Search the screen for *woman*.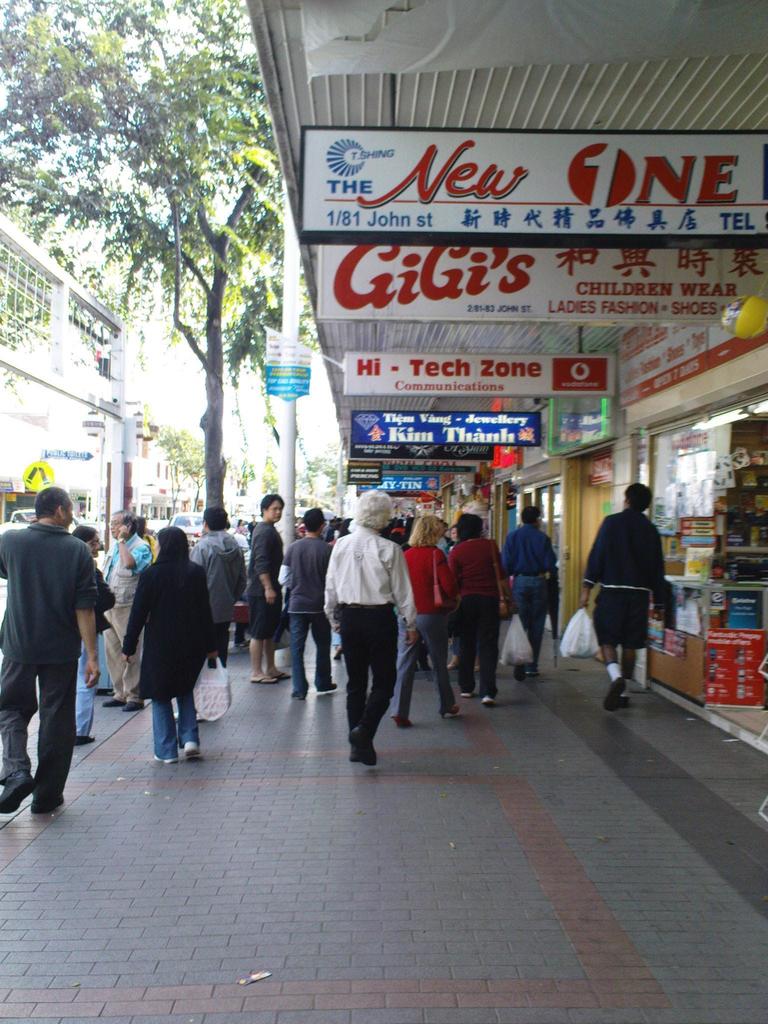
Found at 116, 523, 214, 765.
